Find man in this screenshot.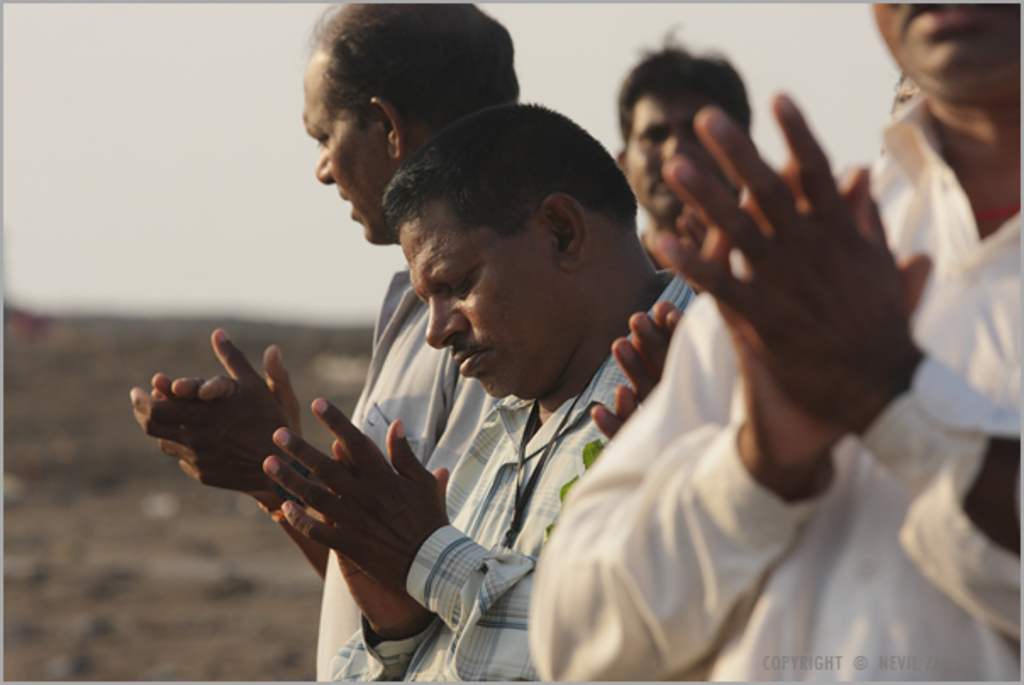
The bounding box for man is box(117, 0, 526, 683).
